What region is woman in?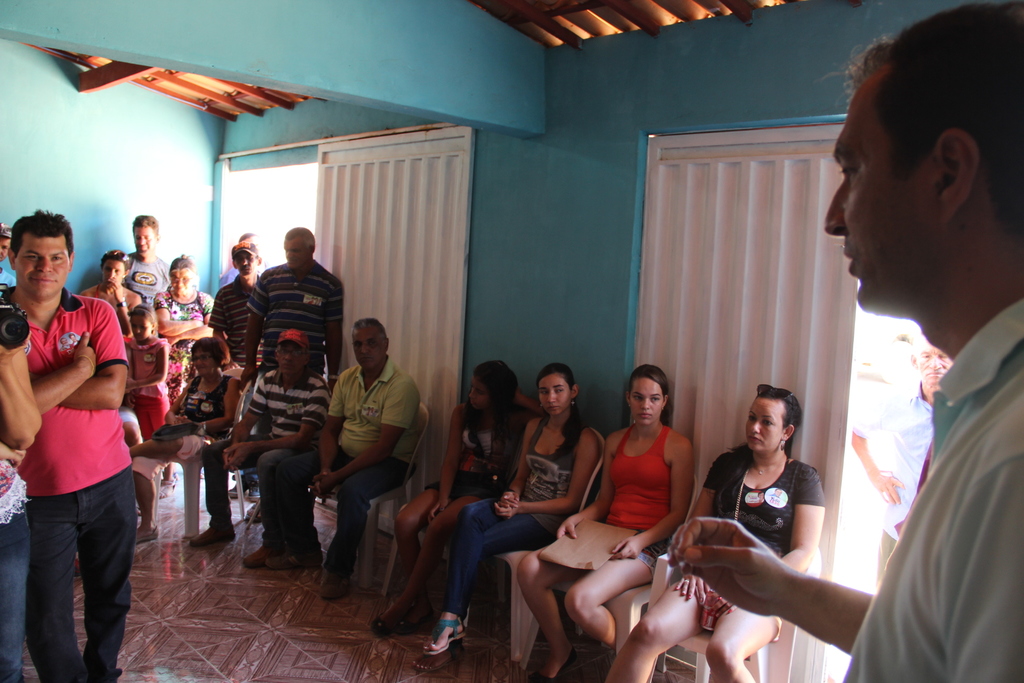
pyautogui.locateOnScreen(125, 335, 242, 541).
